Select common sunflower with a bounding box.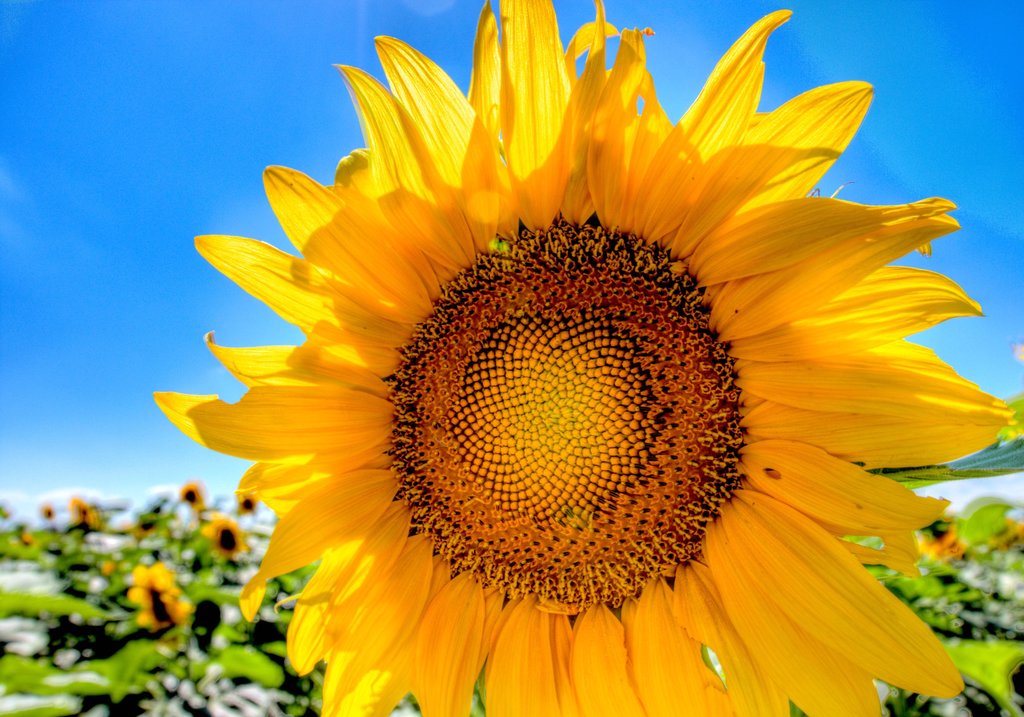
l=152, t=0, r=1020, b=716.
